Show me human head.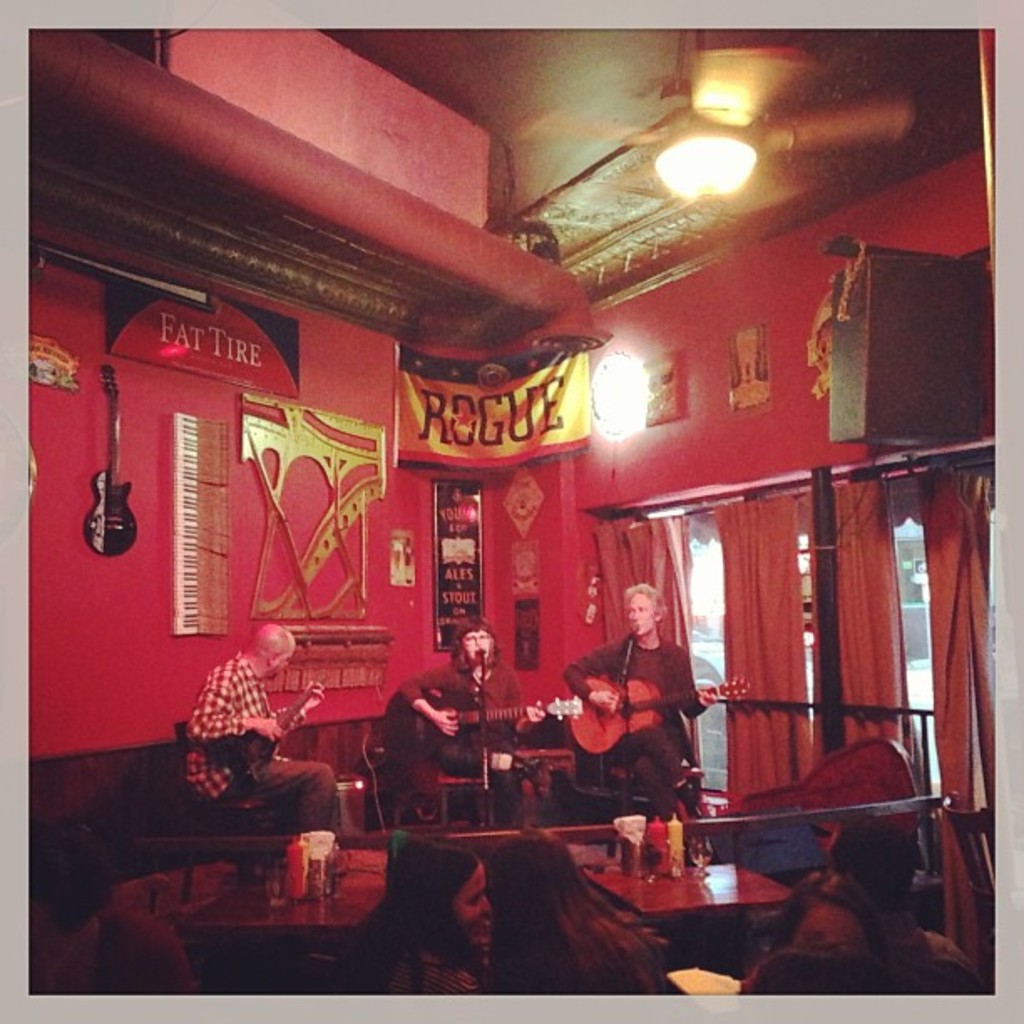
human head is here: box(253, 617, 294, 684).
